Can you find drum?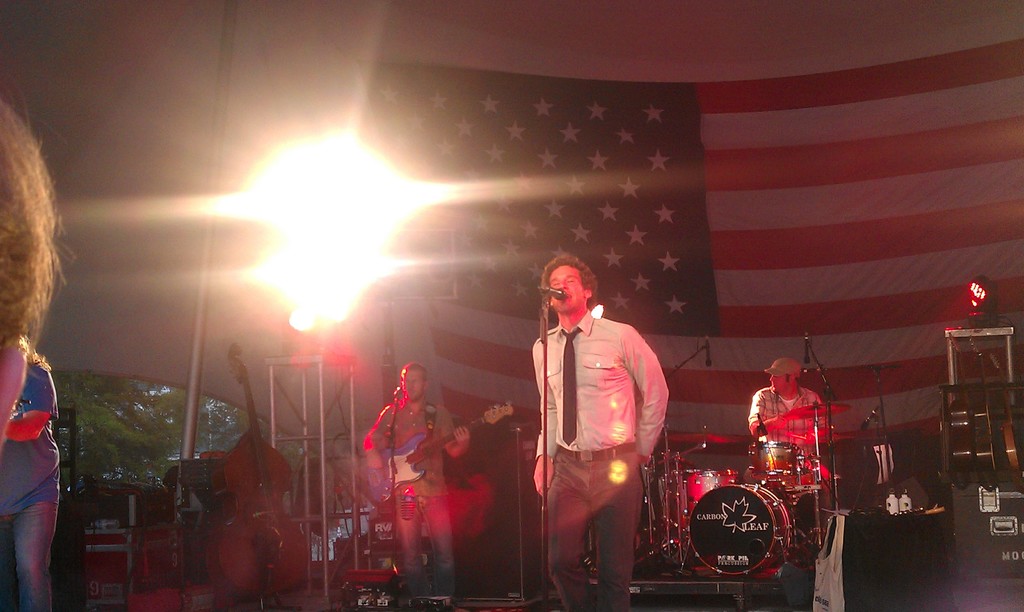
Yes, bounding box: box=[661, 467, 739, 534].
